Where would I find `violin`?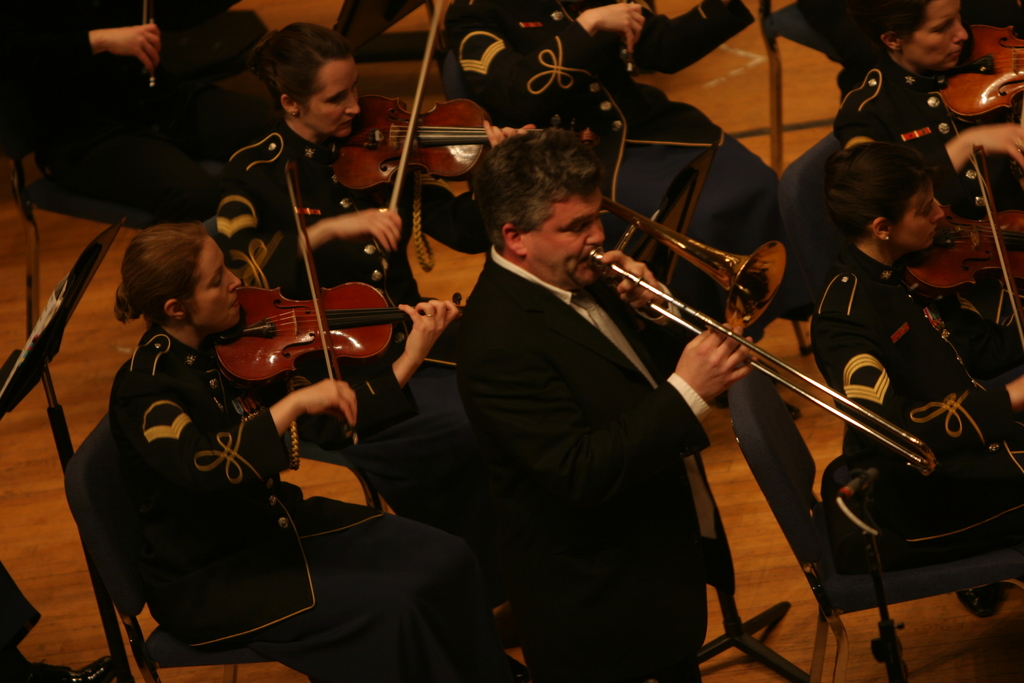
At 323, 0, 604, 190.
